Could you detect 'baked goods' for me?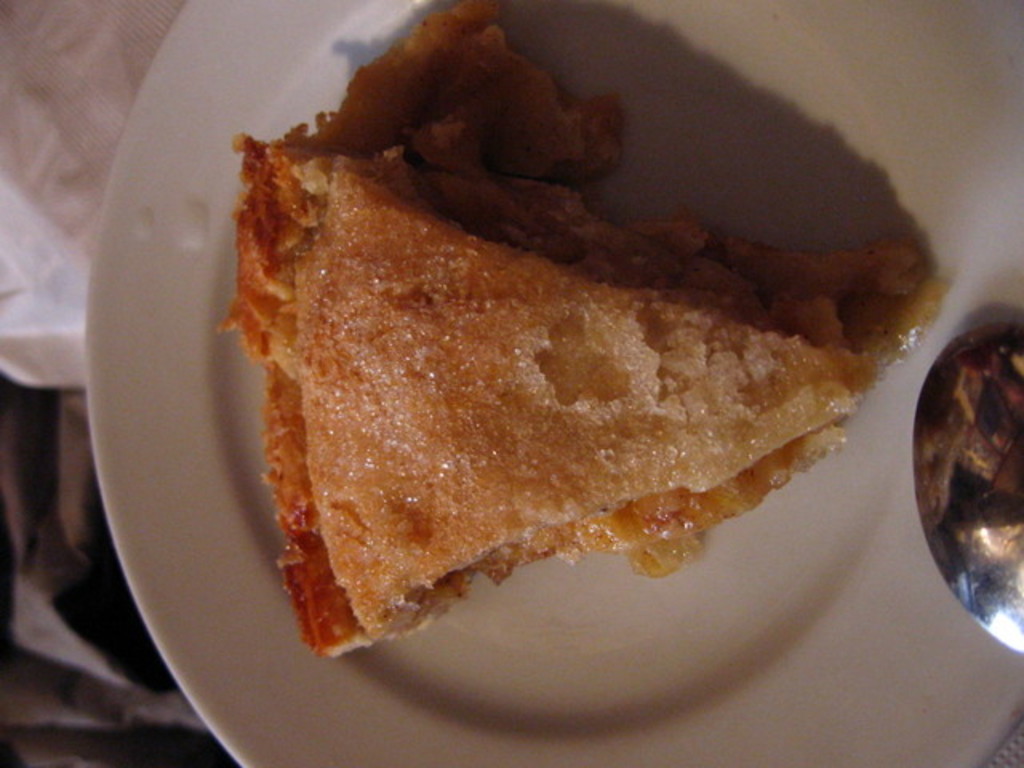
Detection result: 211:2:952:659.
